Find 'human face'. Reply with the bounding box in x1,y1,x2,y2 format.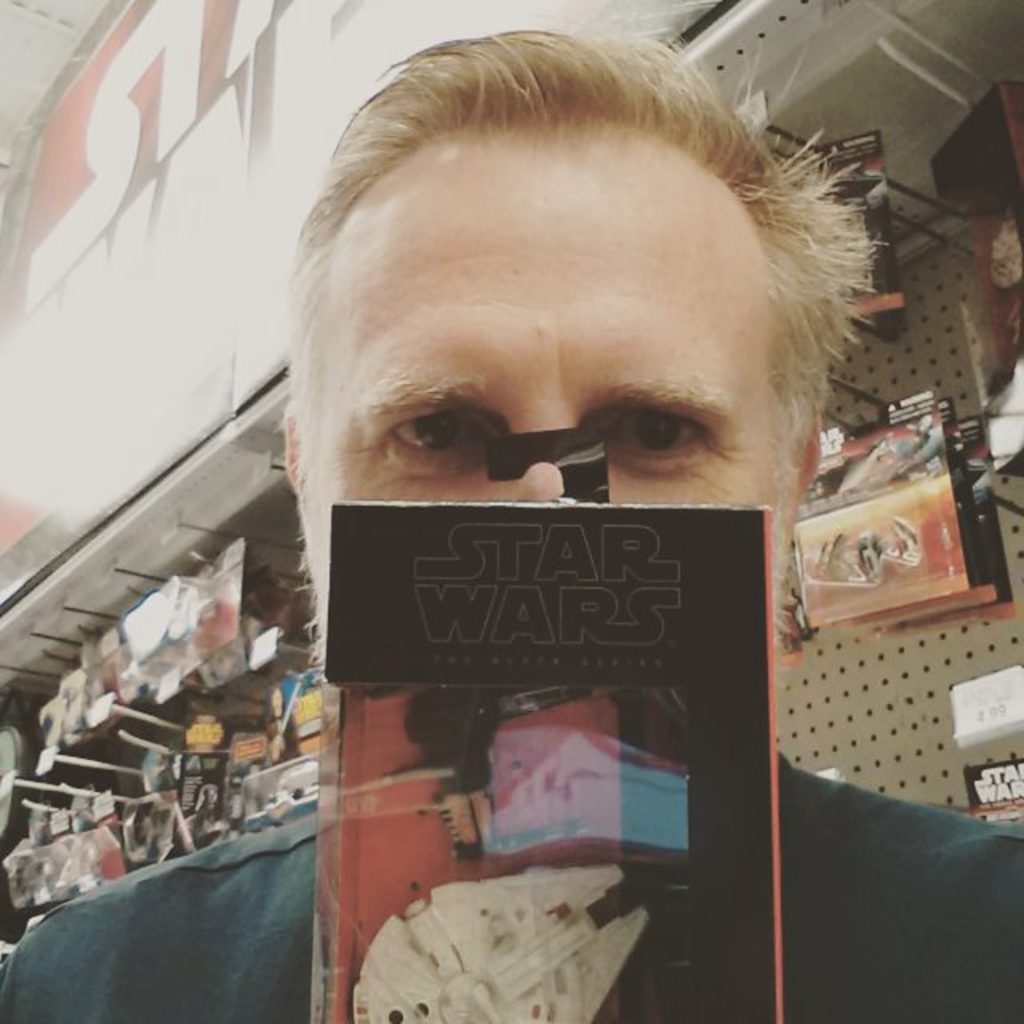
298,126,776,645.
